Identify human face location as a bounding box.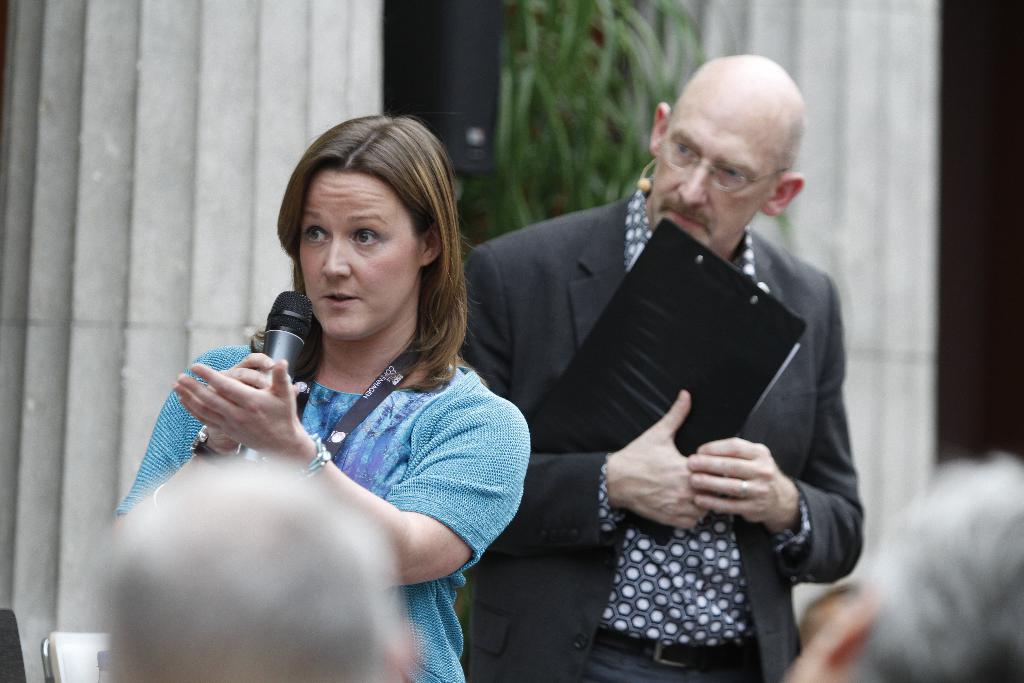
{"left": 296, "top": 167, "right": 422, "bottom": 340}.
